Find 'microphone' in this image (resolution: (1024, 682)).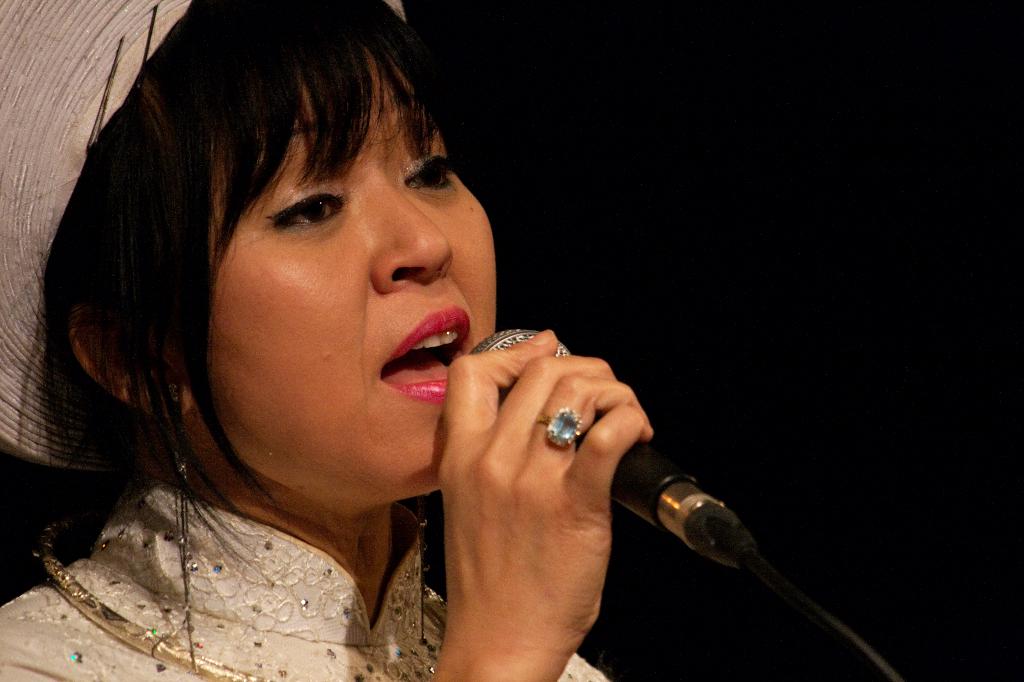
[left=470, top=325, right=755, bottom=567].
